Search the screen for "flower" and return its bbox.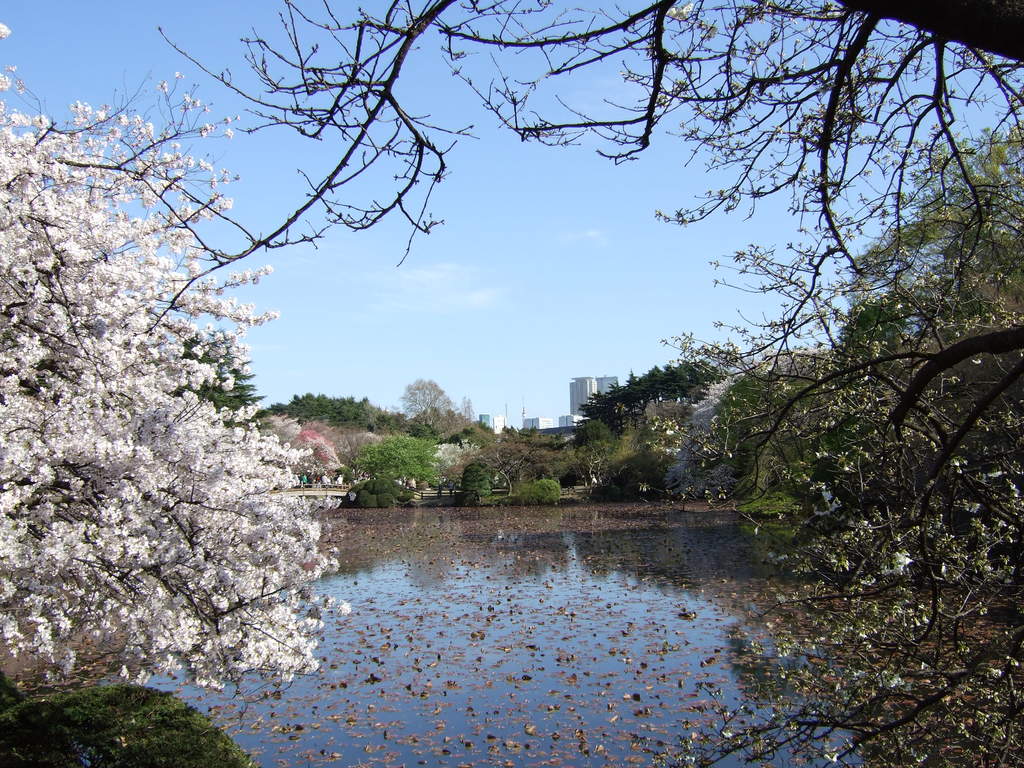
Found: BBox(891, 550, 916, 577).
